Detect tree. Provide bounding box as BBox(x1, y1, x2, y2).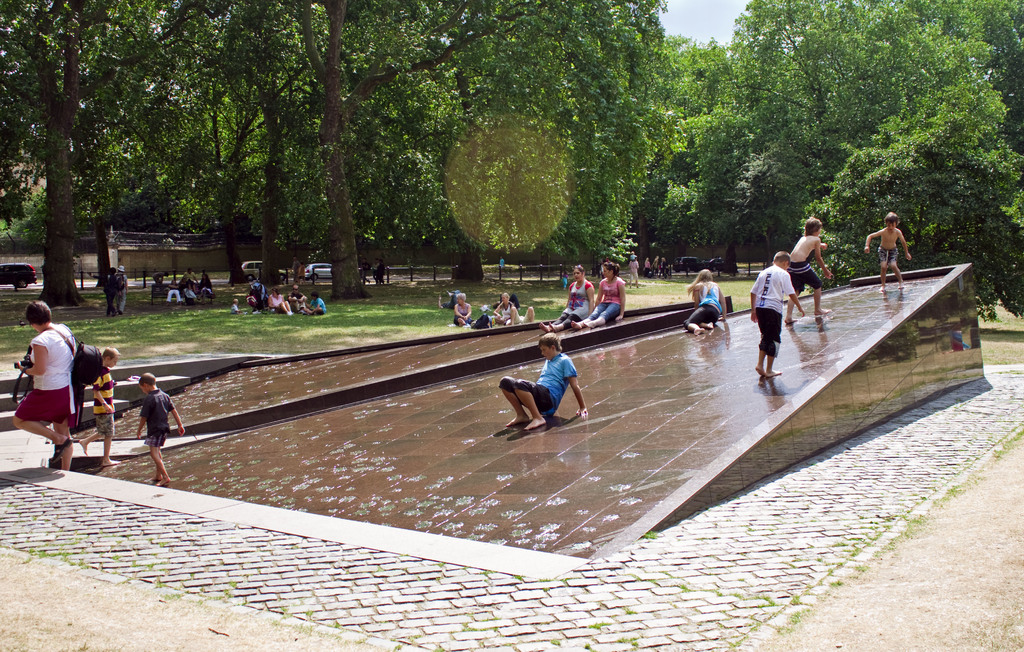
BBox(681, 1, 868, 195).
